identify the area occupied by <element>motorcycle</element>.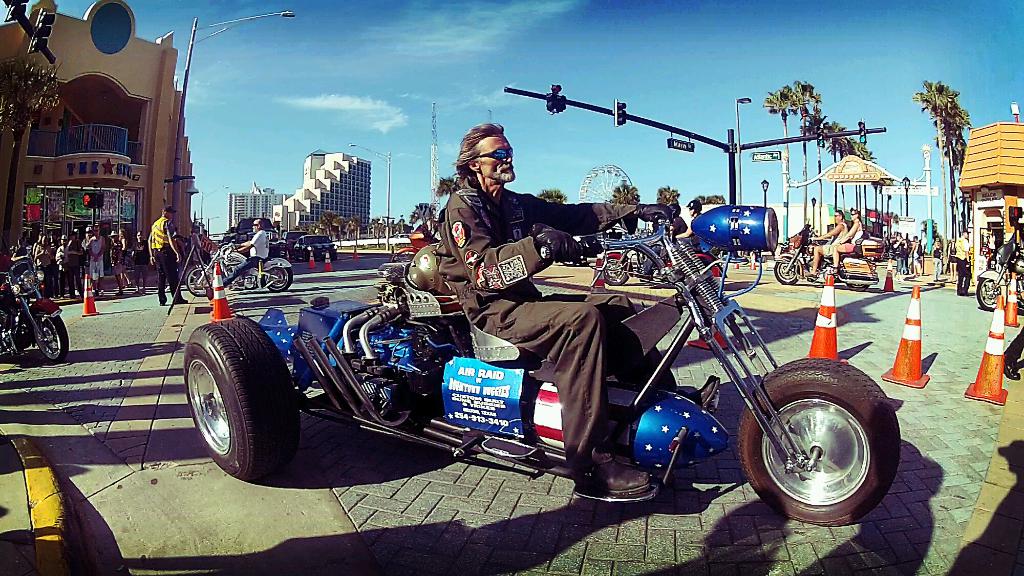
Area: bbox=[975, 232, 1023, 309].
